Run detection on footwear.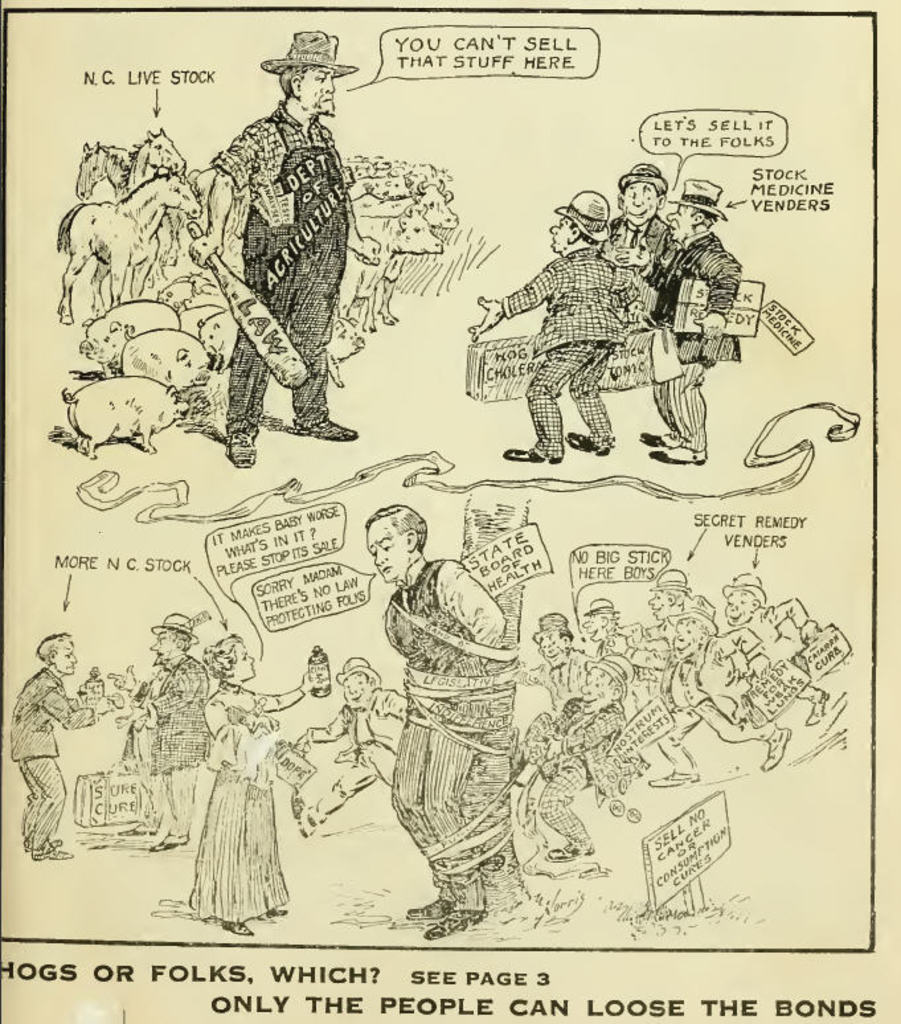
Result: [562,422,610,458].
